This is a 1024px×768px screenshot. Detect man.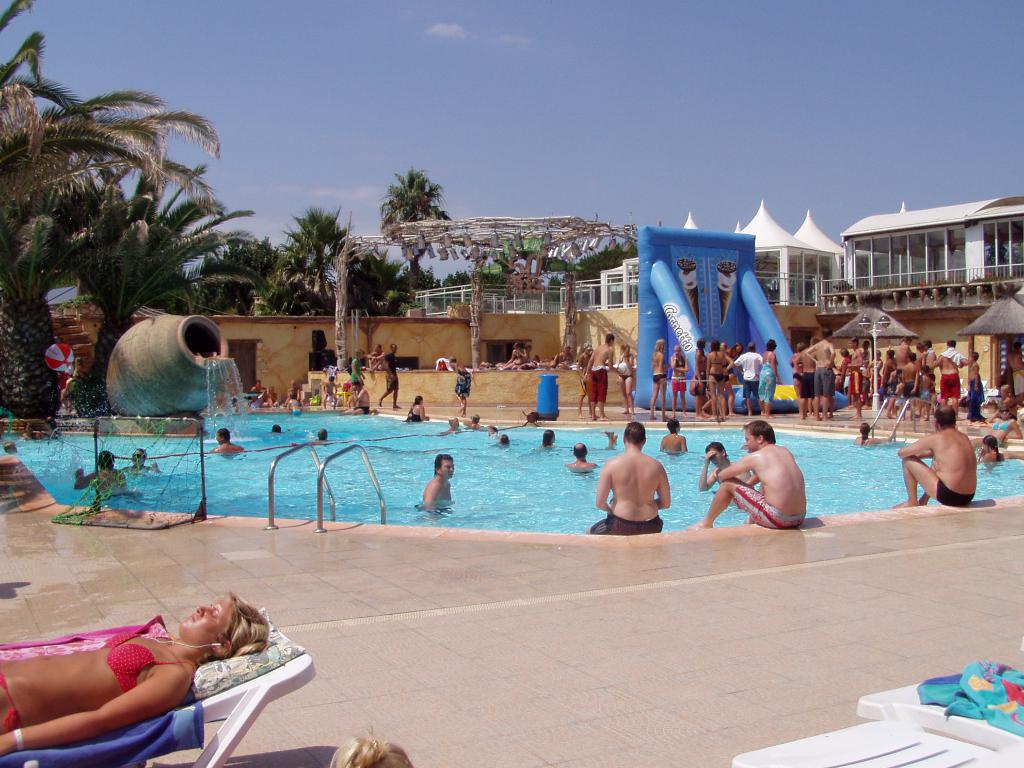
793,337,818,415.
